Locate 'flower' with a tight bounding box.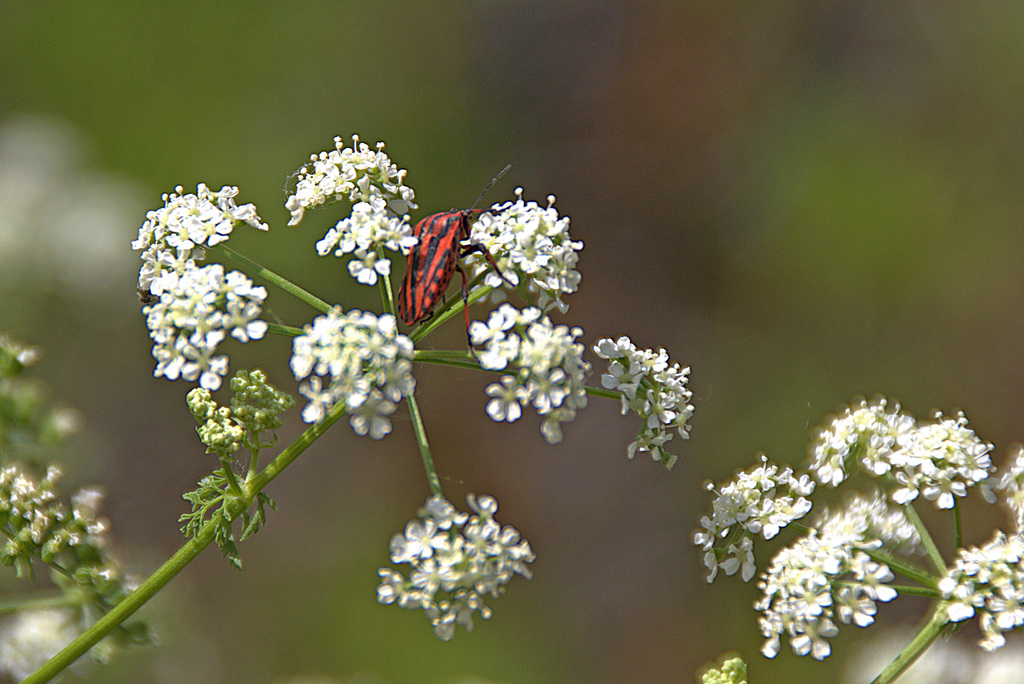
(x1=134, y1=178, x2=261, y2=283).
